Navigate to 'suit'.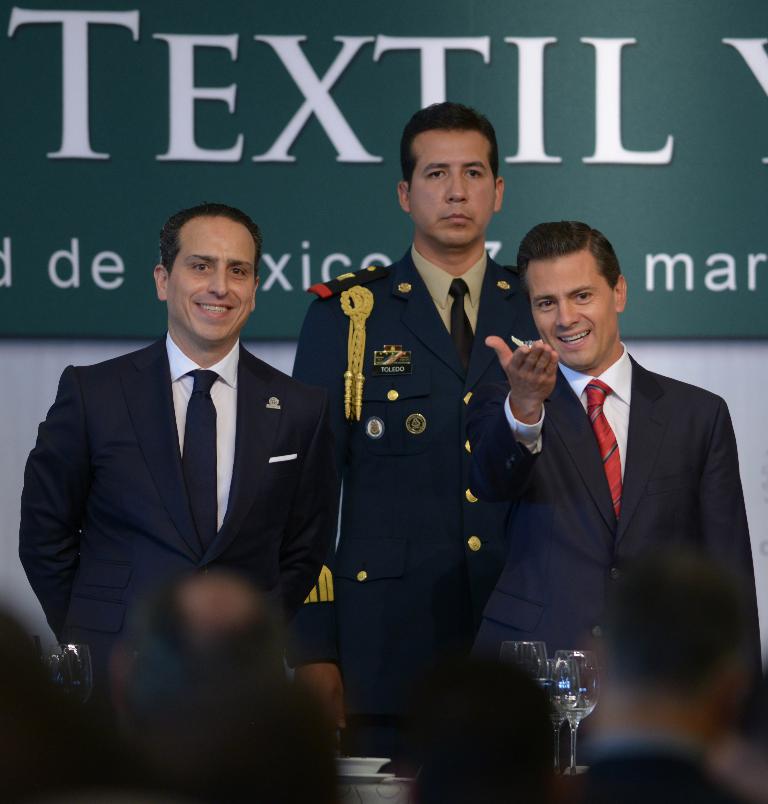
Navigation target: locate(478, 240, 750, 771).
